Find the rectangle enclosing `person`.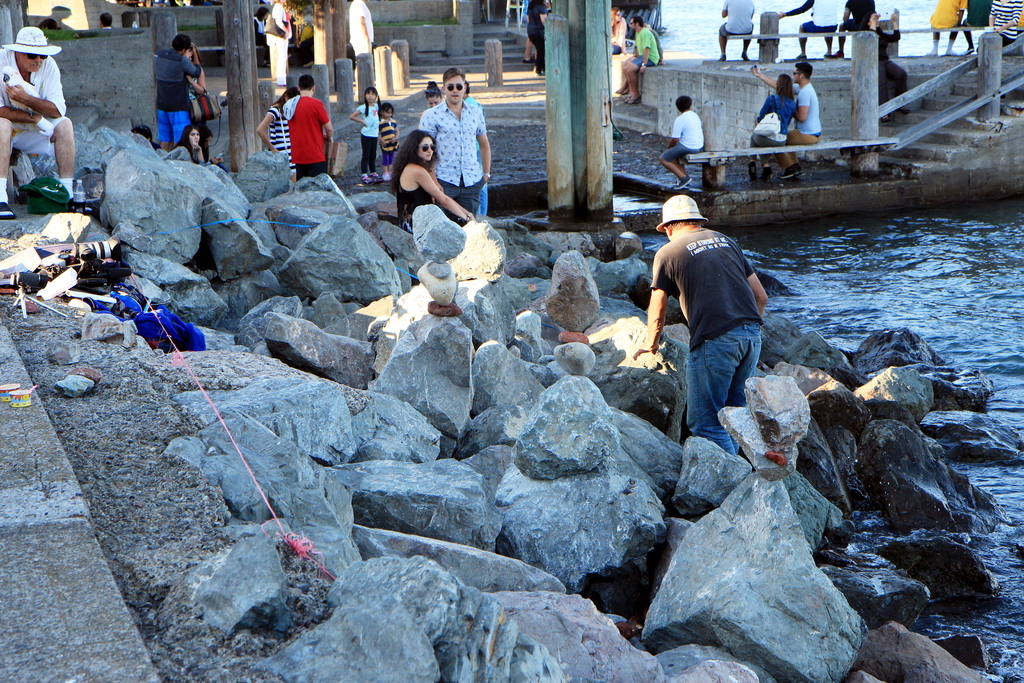
632,194,768,454.
